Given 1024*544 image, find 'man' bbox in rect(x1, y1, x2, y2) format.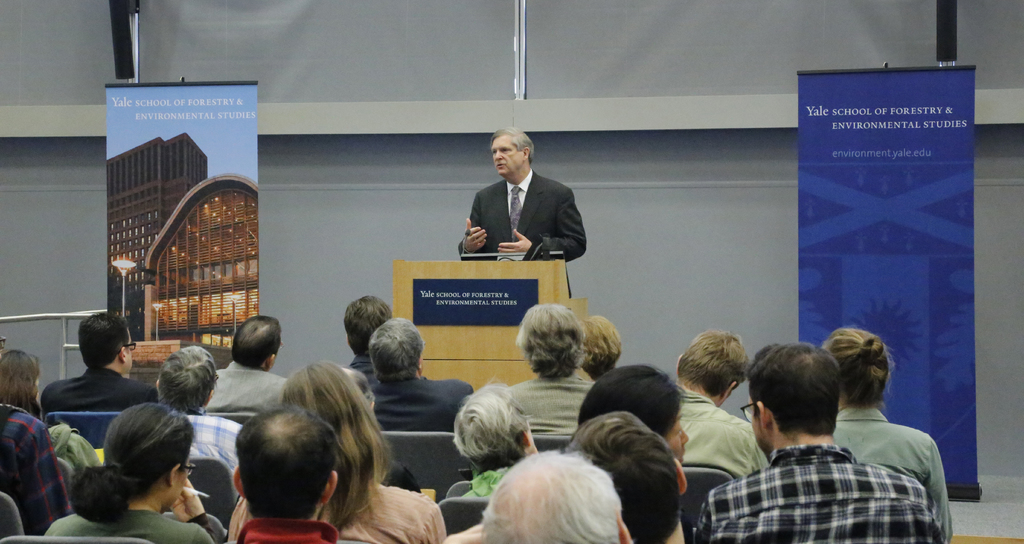
rect(483, 447, 627, 543).
